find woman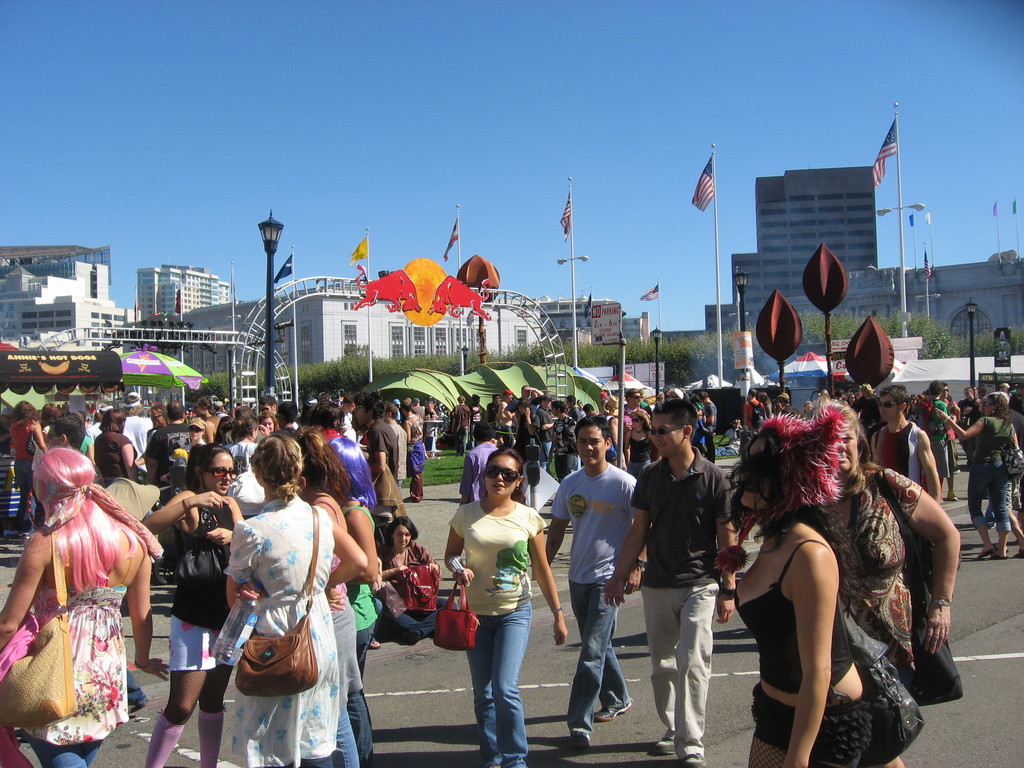
select_region(934, 392, 1023, 564)
